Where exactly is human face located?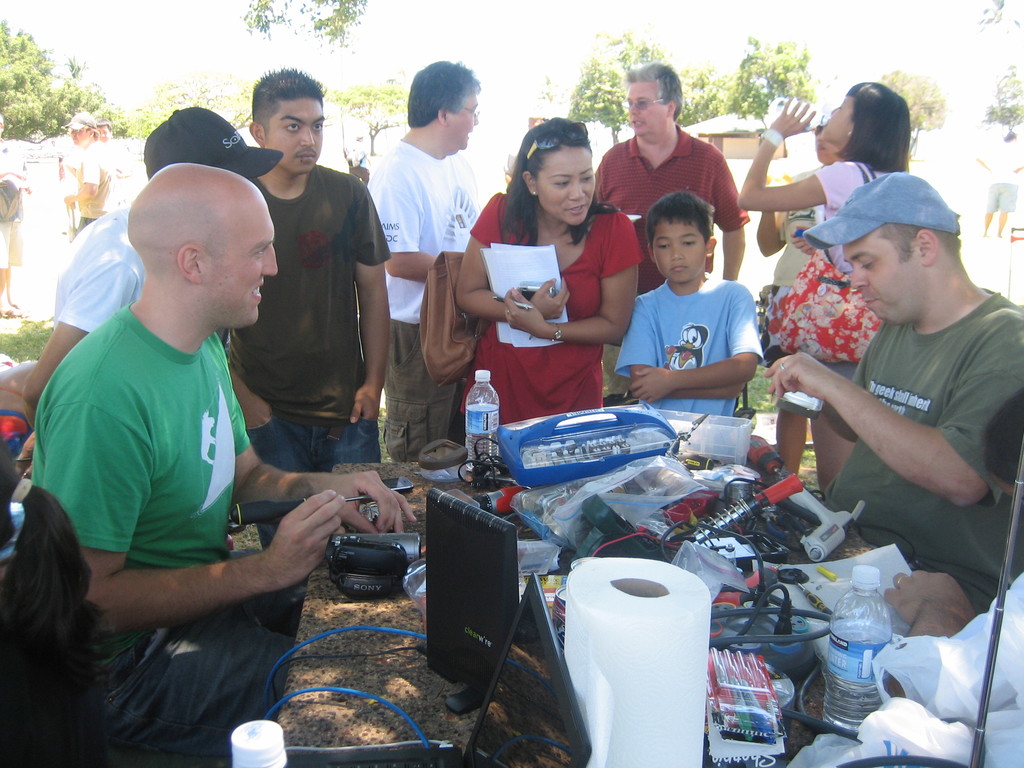
Its bounding box is pyautogui.locateOnScreen(632, 84, 667, 140).
